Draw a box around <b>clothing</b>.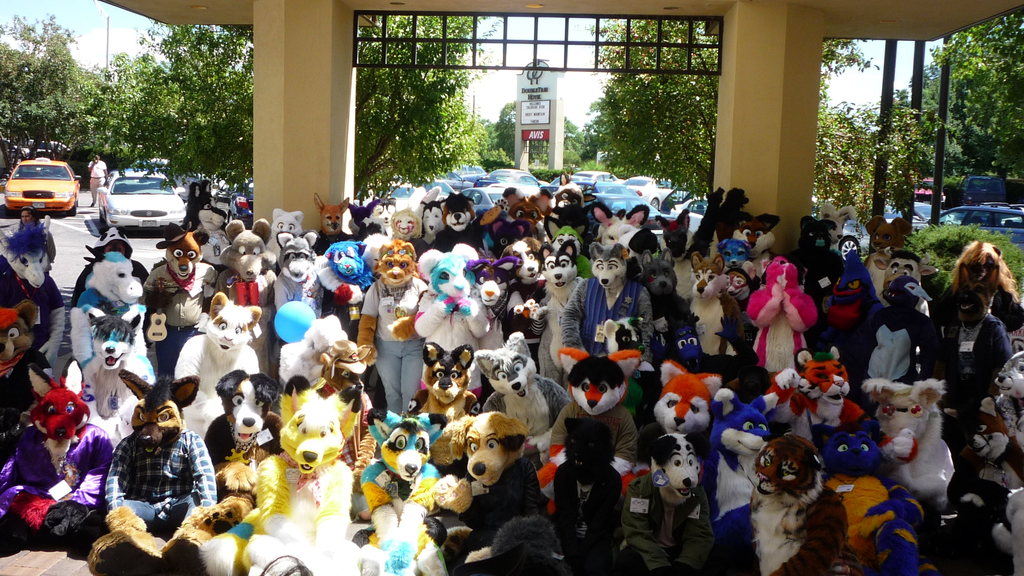
Rect(175, 332, 257, 433).
